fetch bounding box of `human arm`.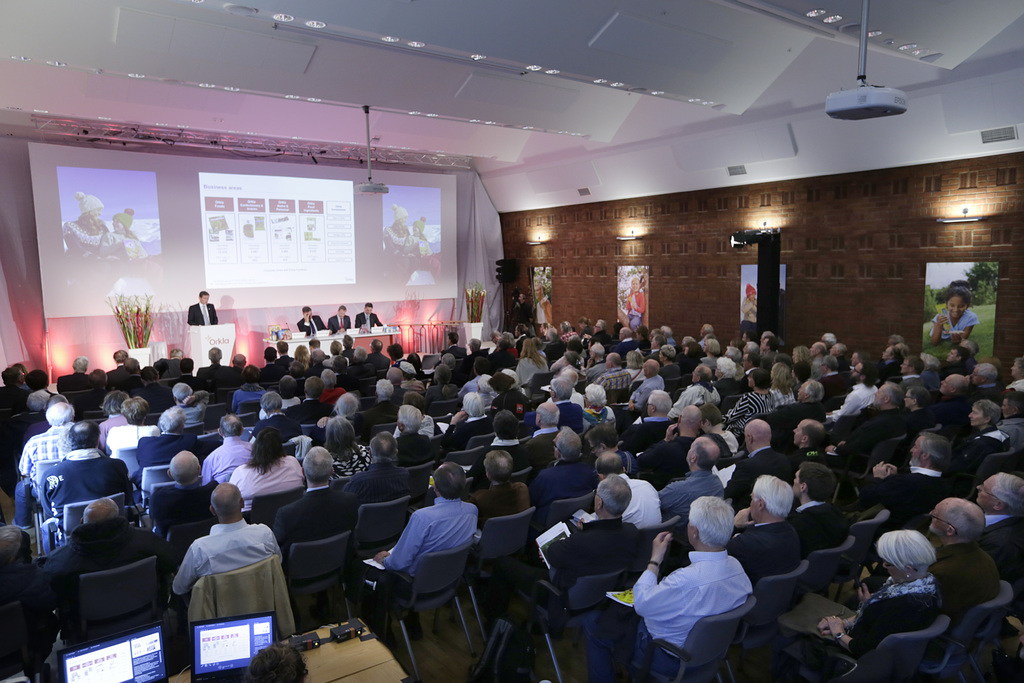
Bbox: 38, 465, 62, 527.
